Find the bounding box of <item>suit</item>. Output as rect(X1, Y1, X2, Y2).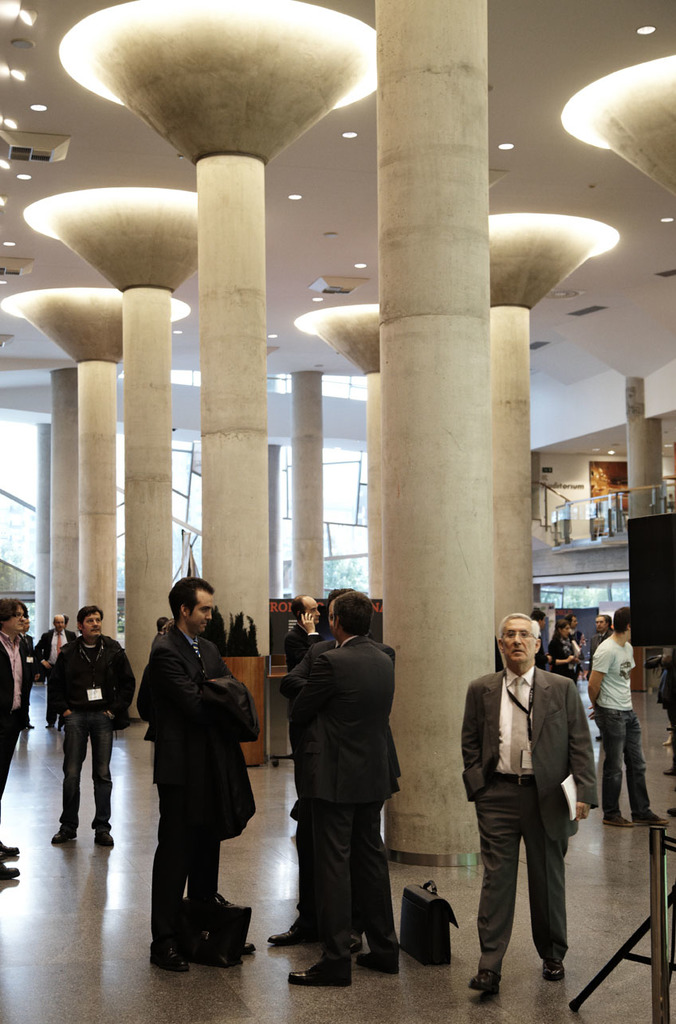
rect(293, 634, 406, 980).
